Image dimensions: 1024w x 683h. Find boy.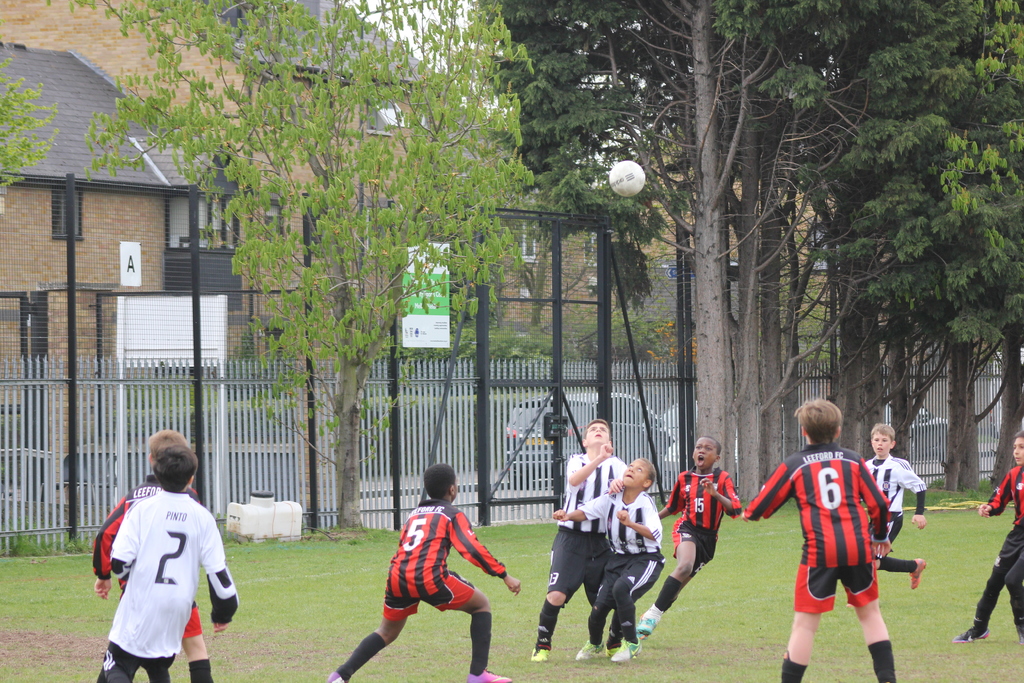
left=552, top=456, right=671, bottom=661.
